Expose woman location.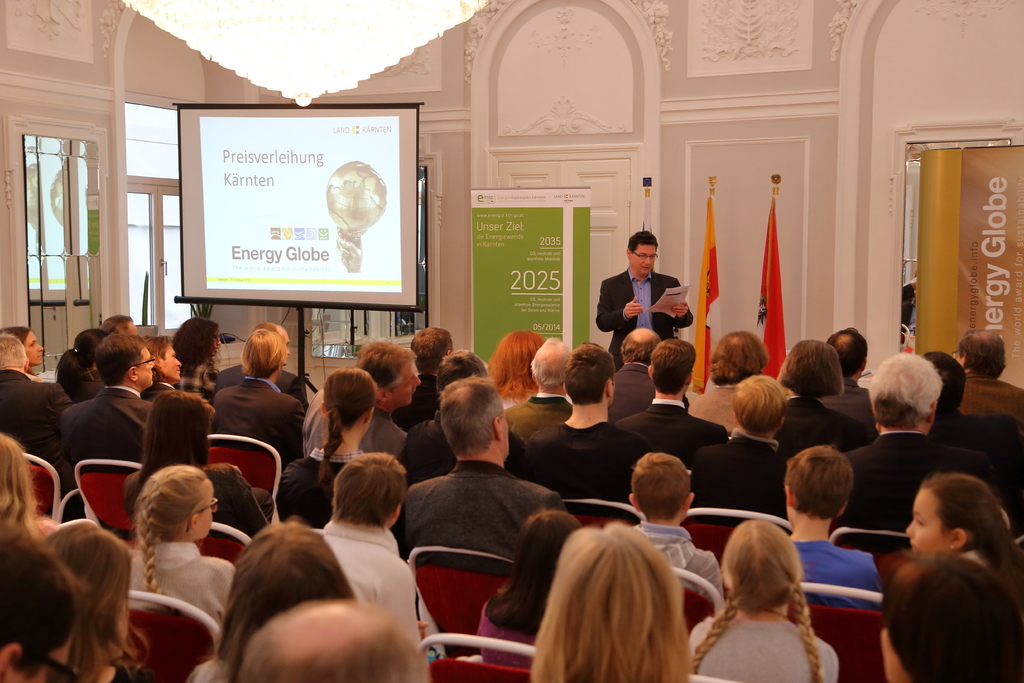
Exposed at pyautogui.locateOnScreen(131, 463, 234, 627).
